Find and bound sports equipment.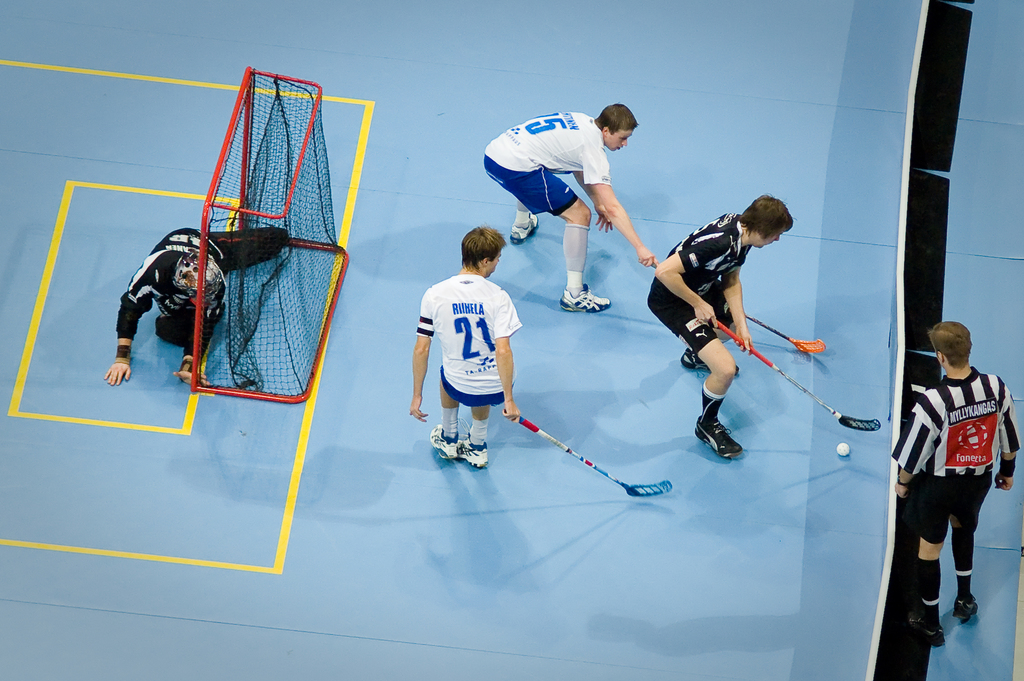
Bound: <bbox>430, 425, 460, 458</bbox>.
